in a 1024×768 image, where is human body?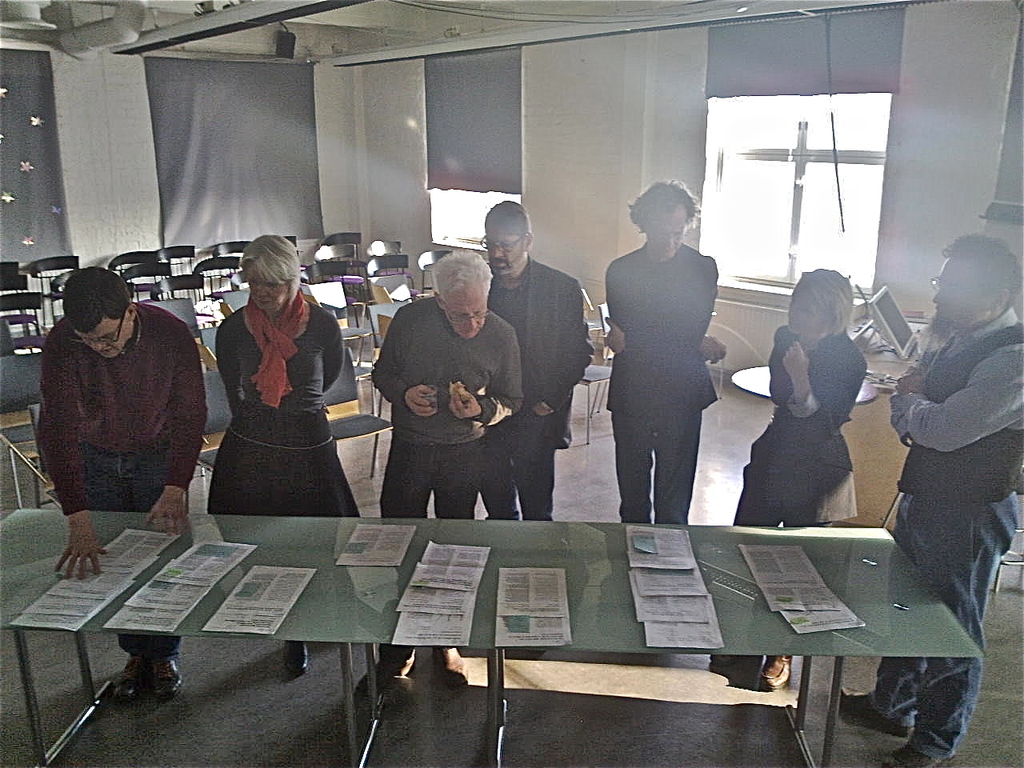
<box>711,326,869,690</box>.
